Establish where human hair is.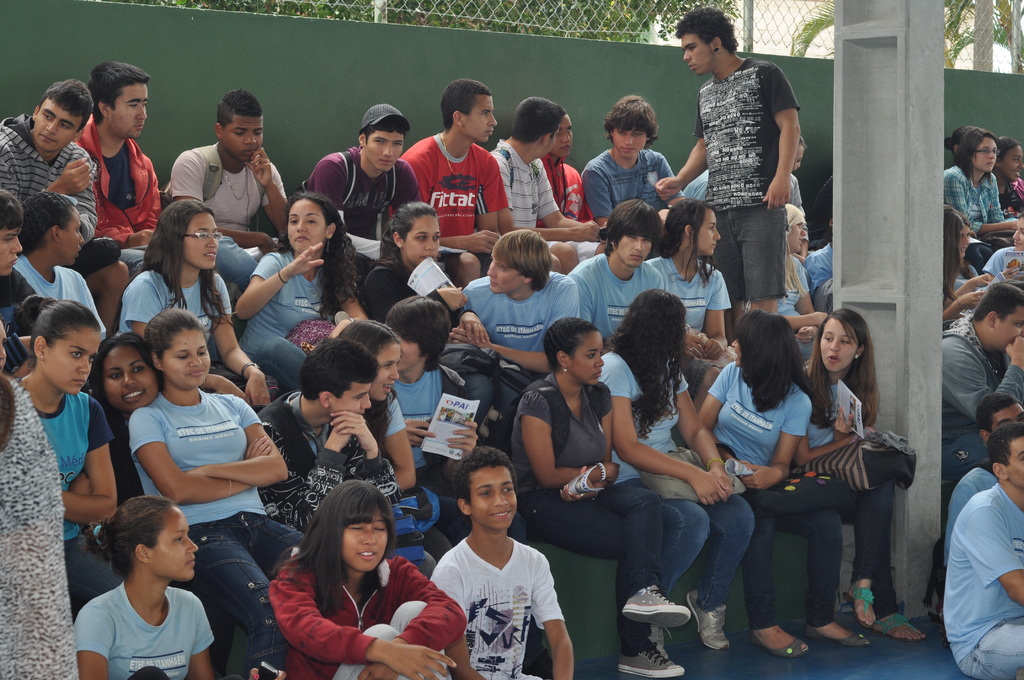
Established at bbox=[945, 125, 972, 156].
